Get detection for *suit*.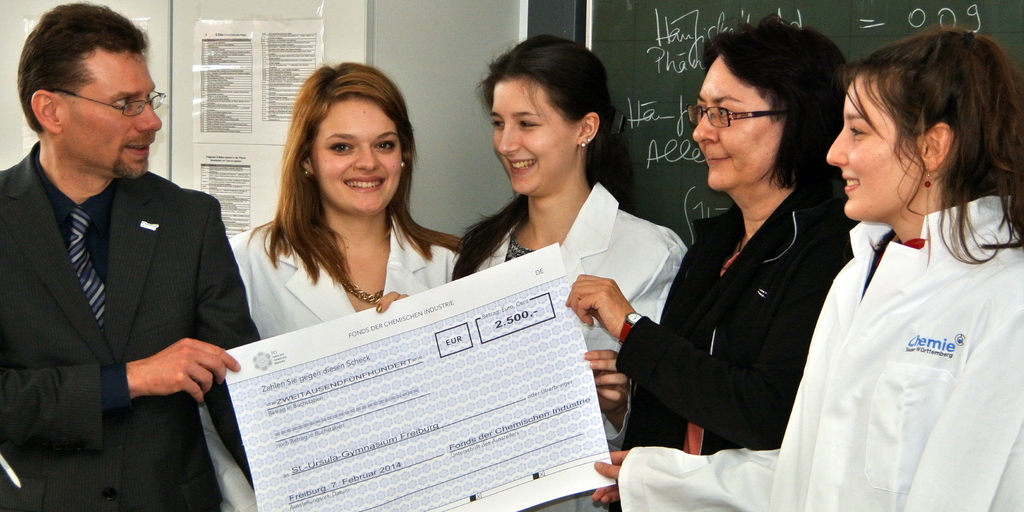
Detection: <box>2,45,250,507</box>.
